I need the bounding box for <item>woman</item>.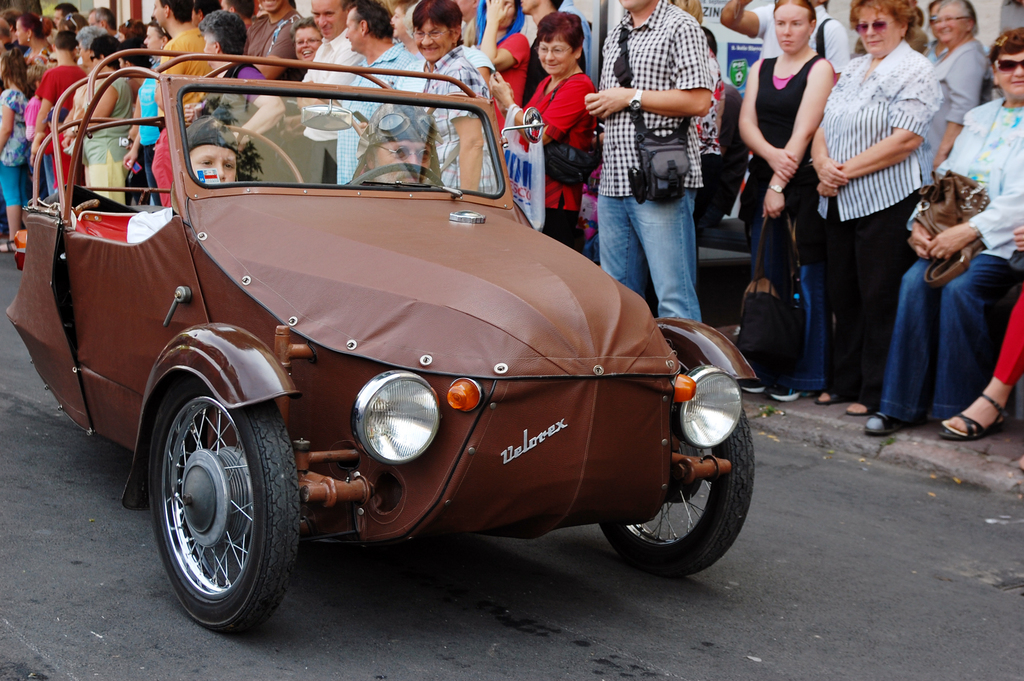
Here it is: 865:27:1023:438.
